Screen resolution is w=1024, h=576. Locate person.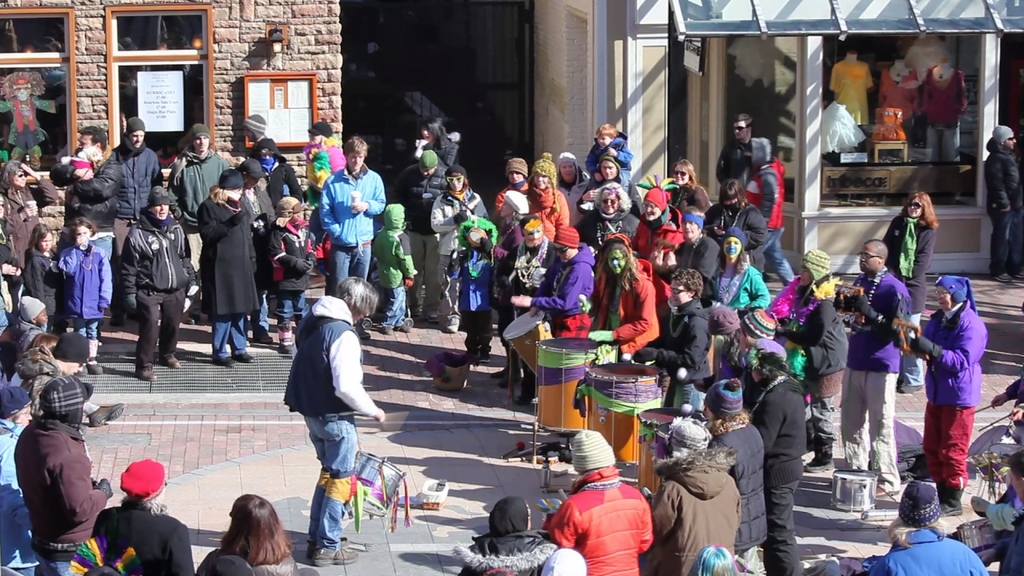
x1=919, y1=250, x2=996, y2=516.
